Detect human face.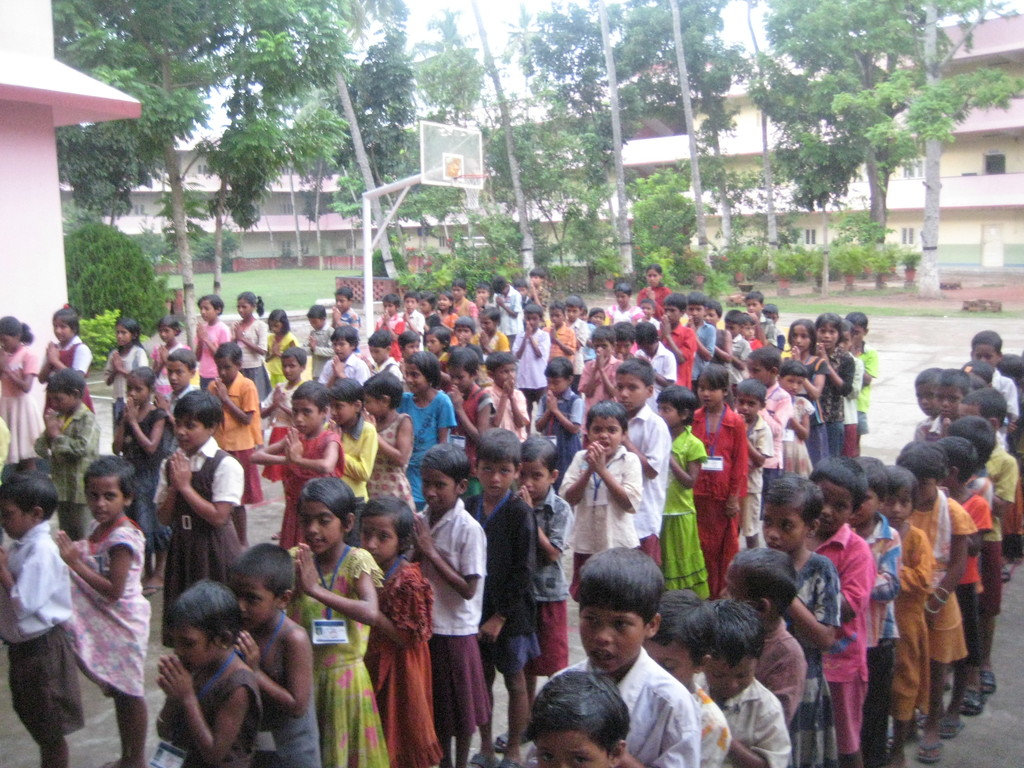
Detected at <bbox>365, 344, 389, 364</bbox>.
